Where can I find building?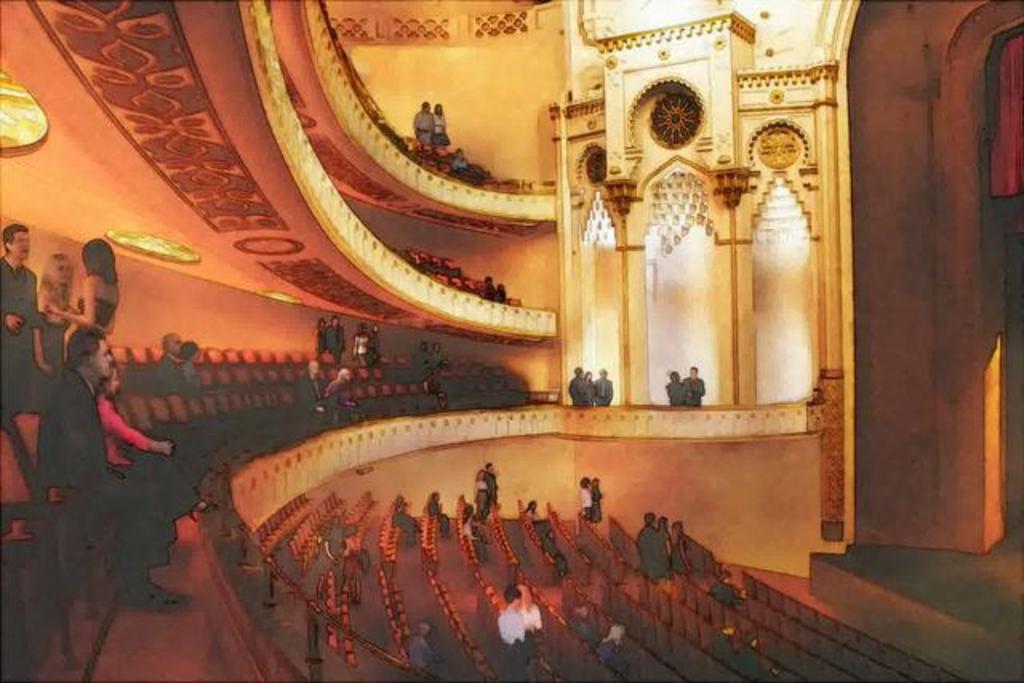
You can find it at region(0, 0, 1022, 681).
